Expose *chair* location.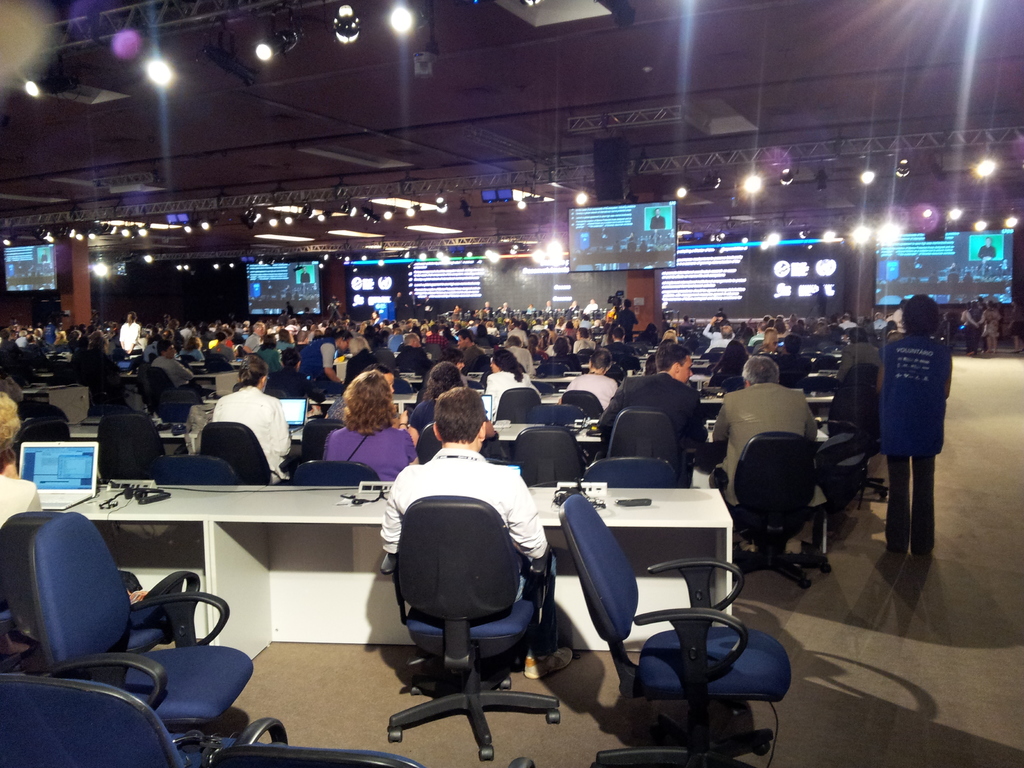
Exposed at box=[129, 362, 202, 415].
